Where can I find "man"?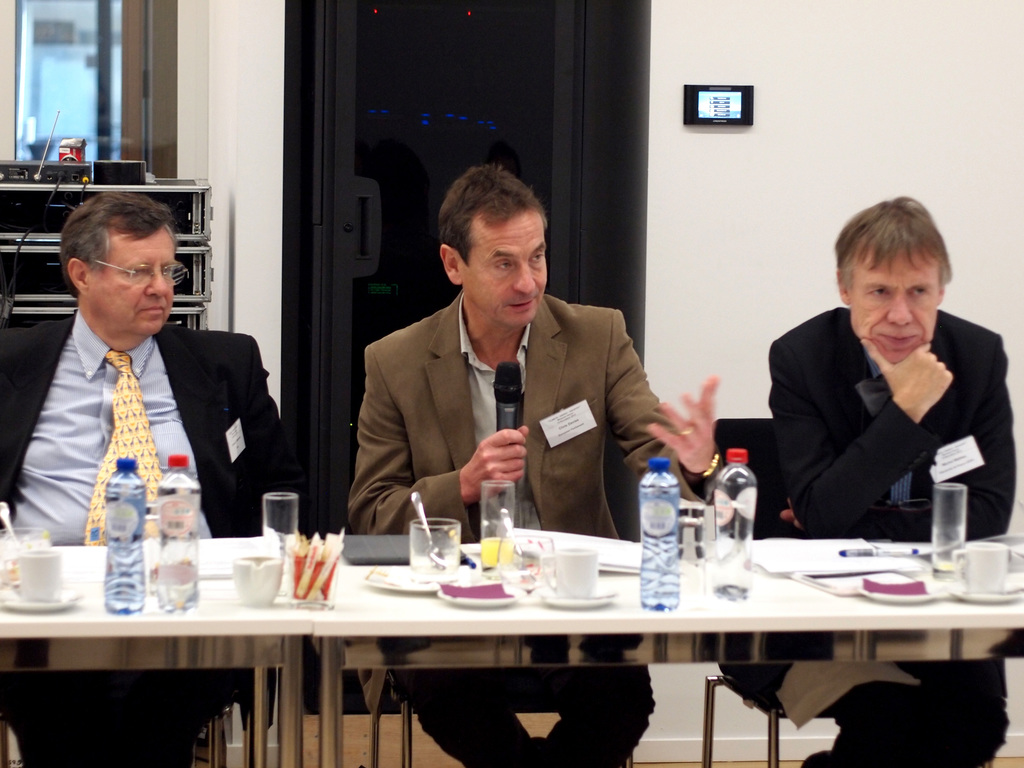
You can find it at [342,163,724,767].
